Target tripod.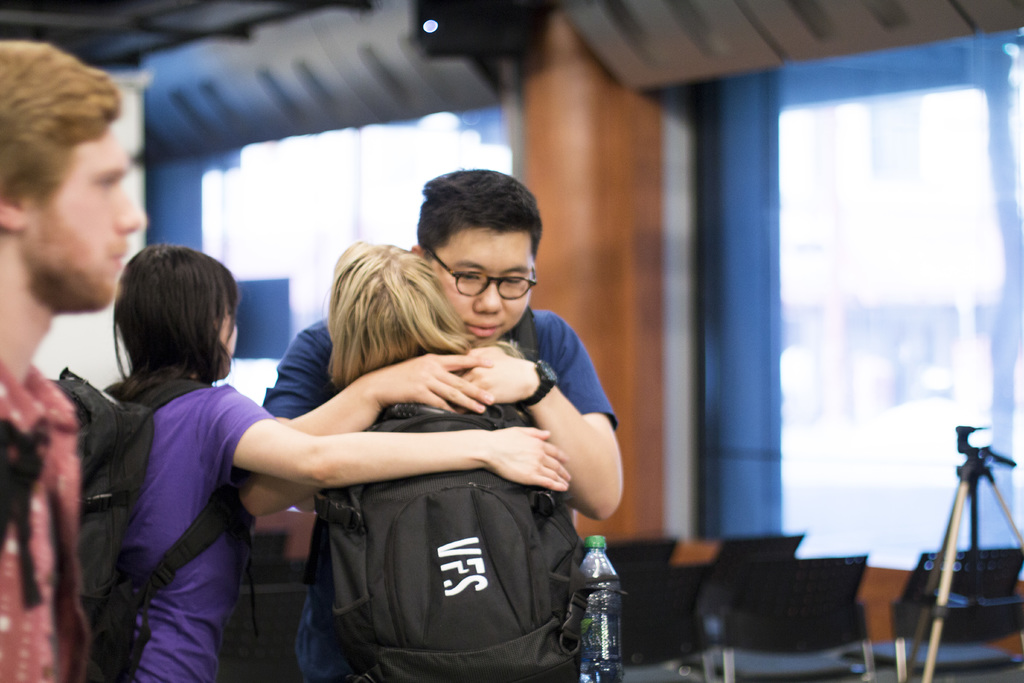
Target region: Rect(909, 425, 1023, 682).
